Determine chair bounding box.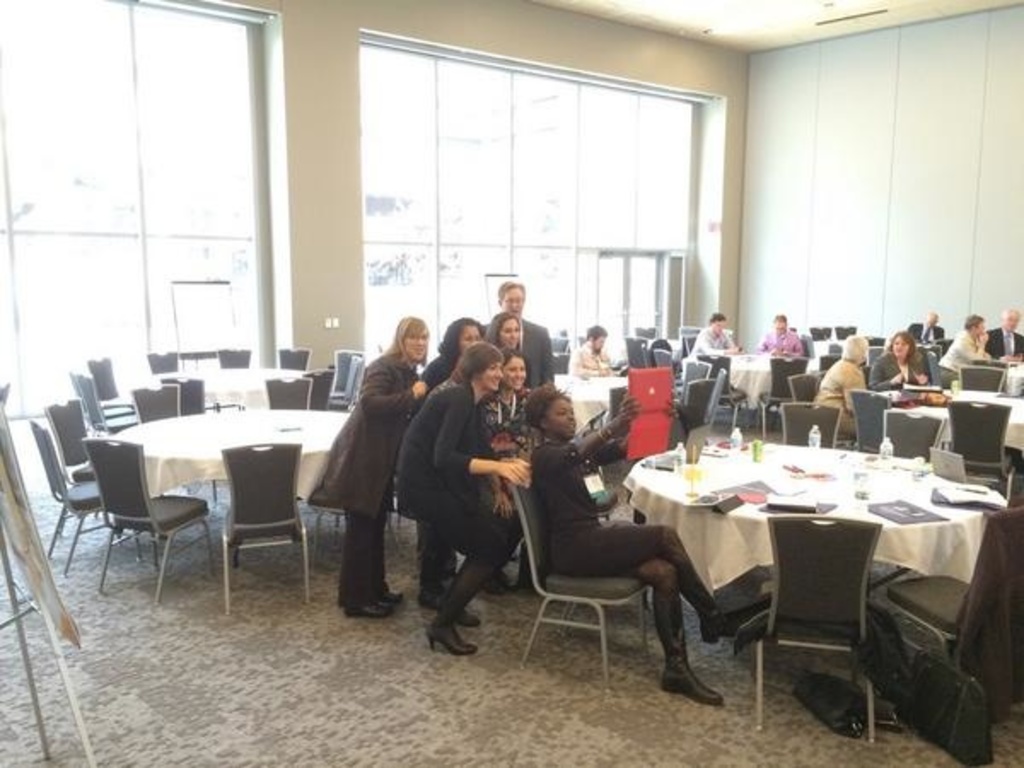
Determined: (x1=923, y1=340, x2=944, y2=360).
